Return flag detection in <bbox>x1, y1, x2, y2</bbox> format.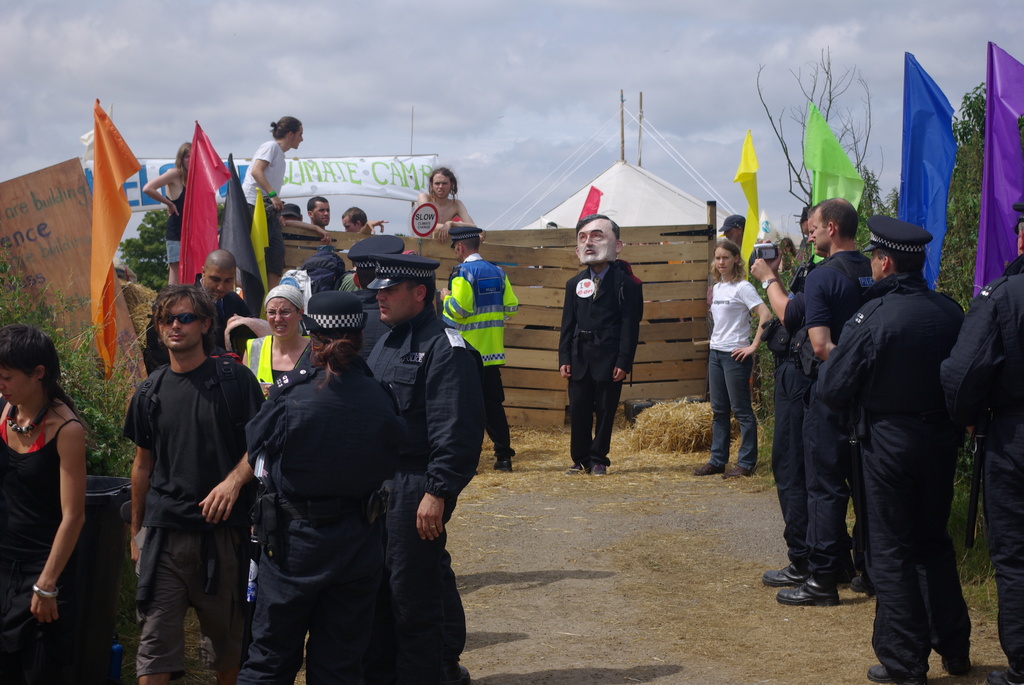
<bbox>95, 97, 142, 369</bbox>.
